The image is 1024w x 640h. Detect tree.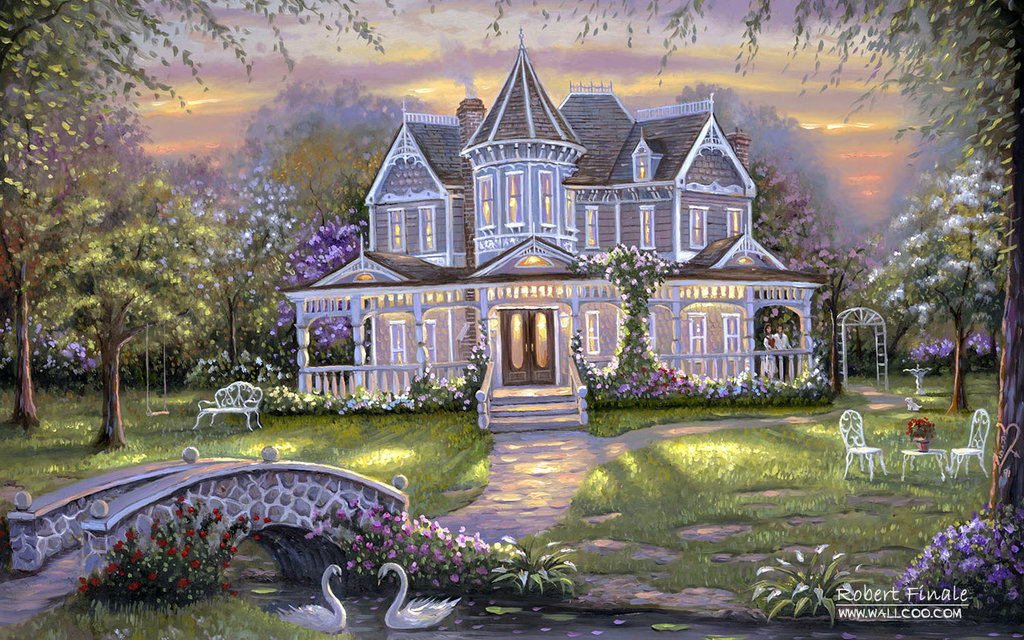
Detection: l=23, t=177, r=213, b=451.
